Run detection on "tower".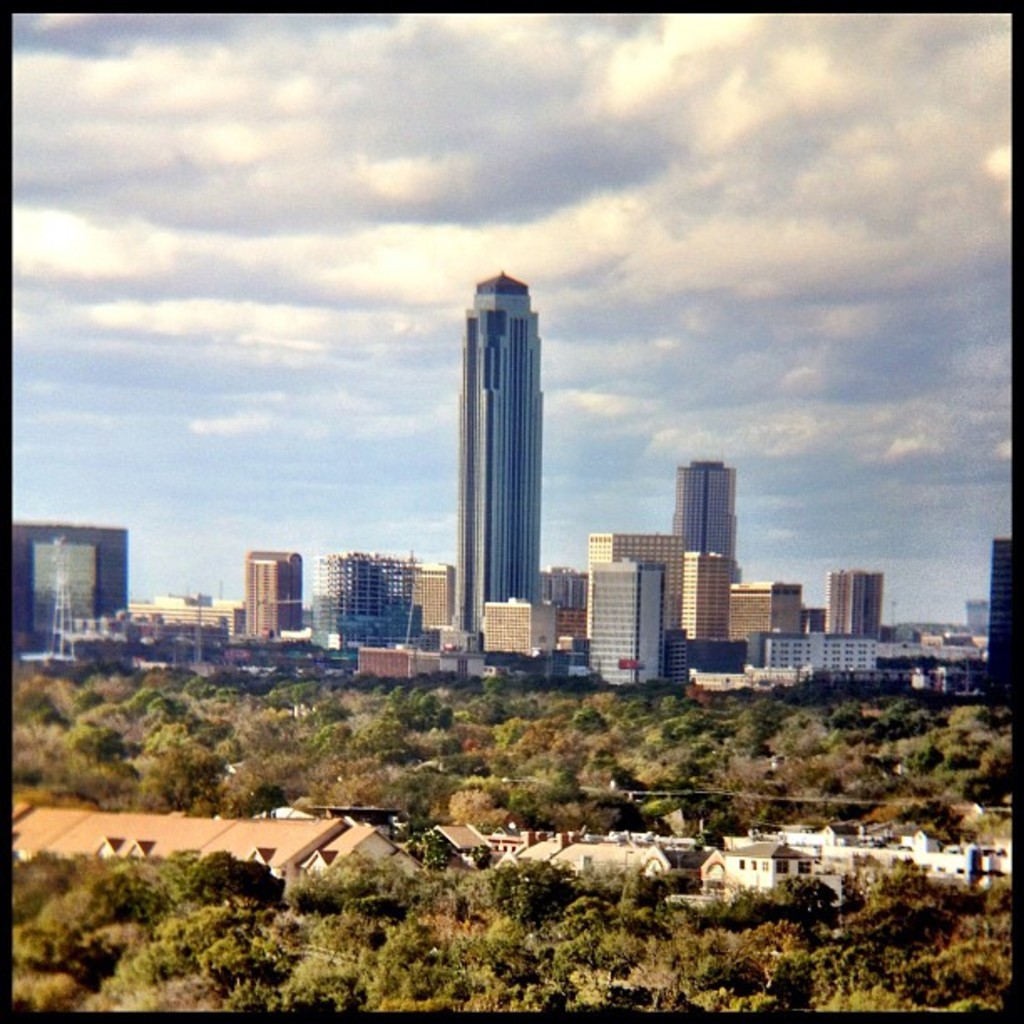
Result: {"x1": 425, "y1": 226, "x2": 587, "y2": 641}.
